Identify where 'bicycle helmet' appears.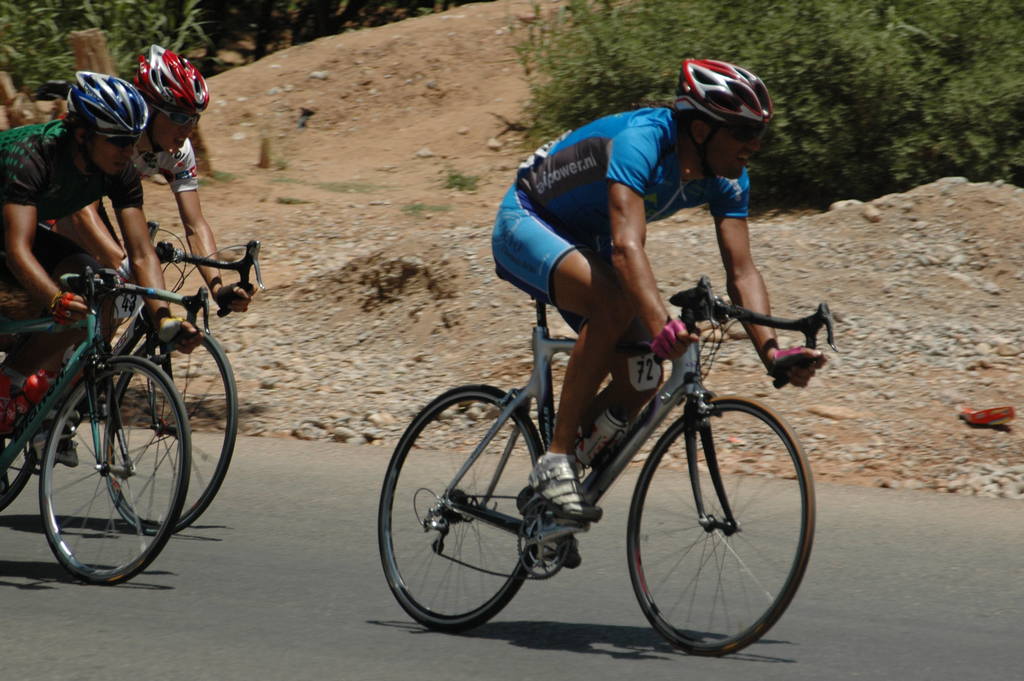
Appears at 679 61 783 135.
